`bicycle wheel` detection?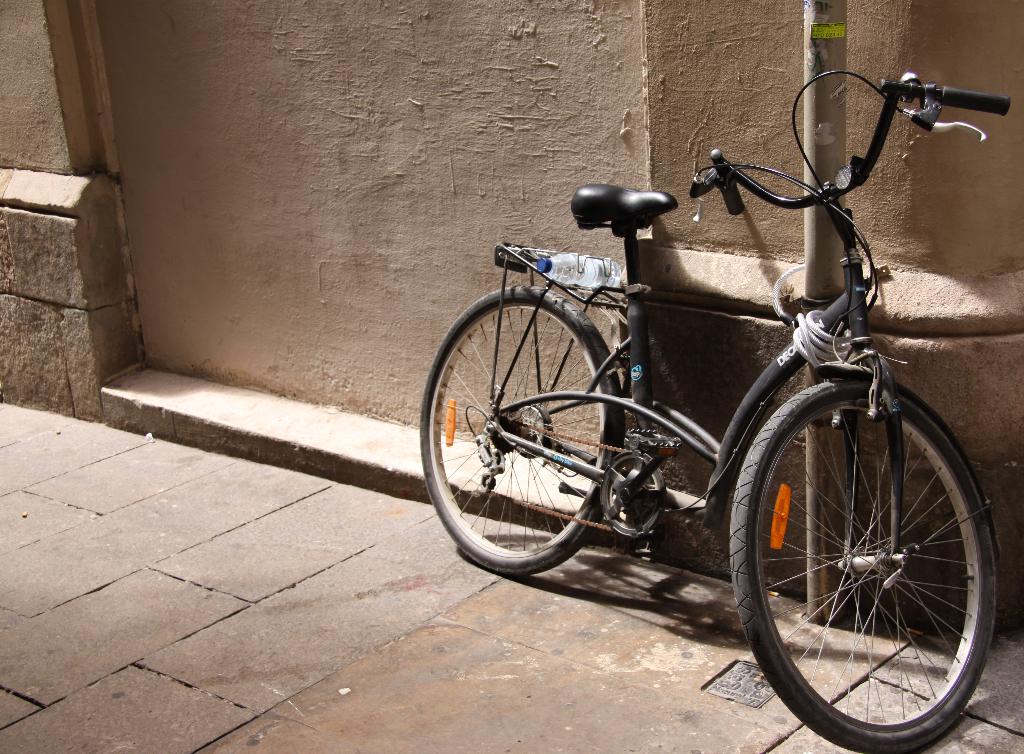
x1=732 y1=380 x2=1002 y2=751
